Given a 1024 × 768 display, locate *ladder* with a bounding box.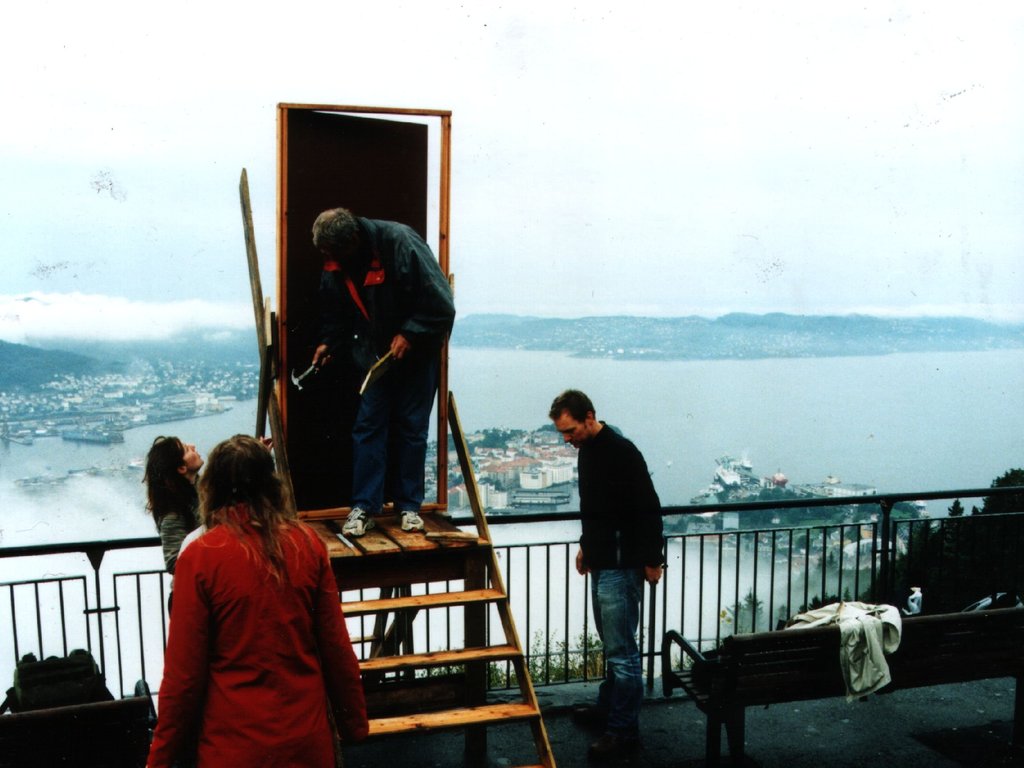
Located: <bbox>266, 365, 562, 765</bbox>.
